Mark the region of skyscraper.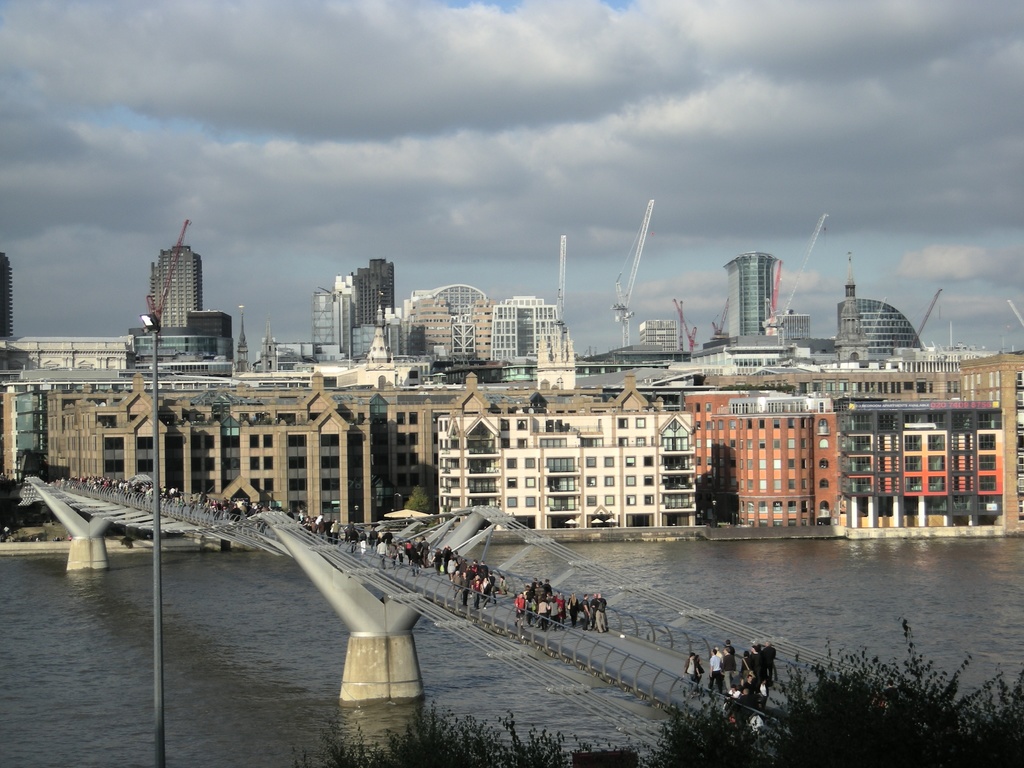
Region: <region>719, 253, 783, 330</region>.
